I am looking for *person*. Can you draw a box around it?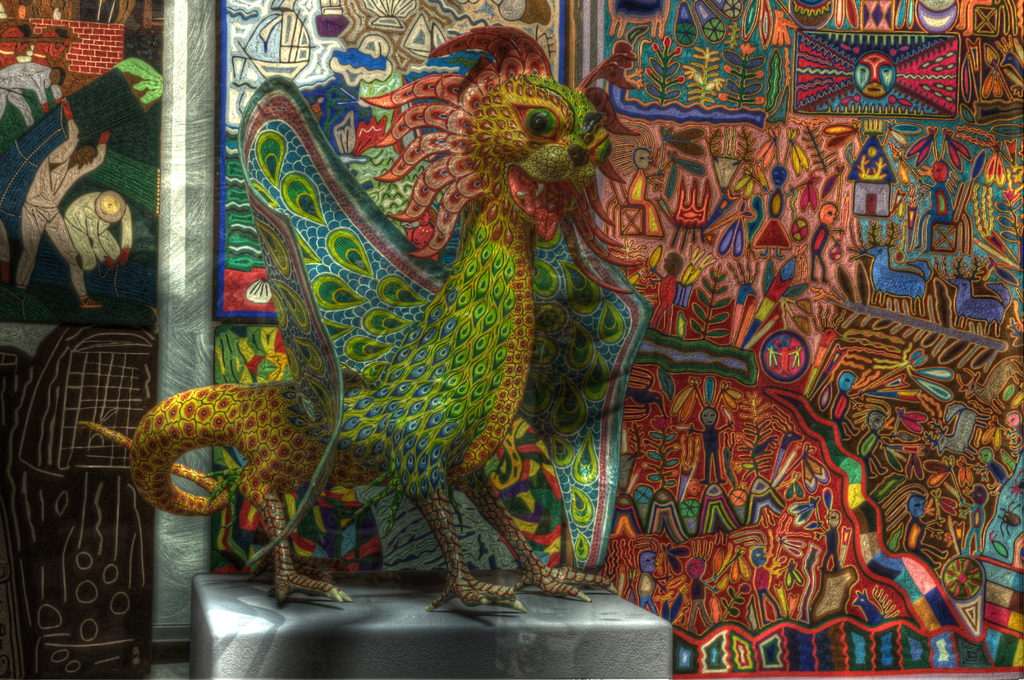
Sure, the bounding box is <region>807, 200, 844, 289</region>.
